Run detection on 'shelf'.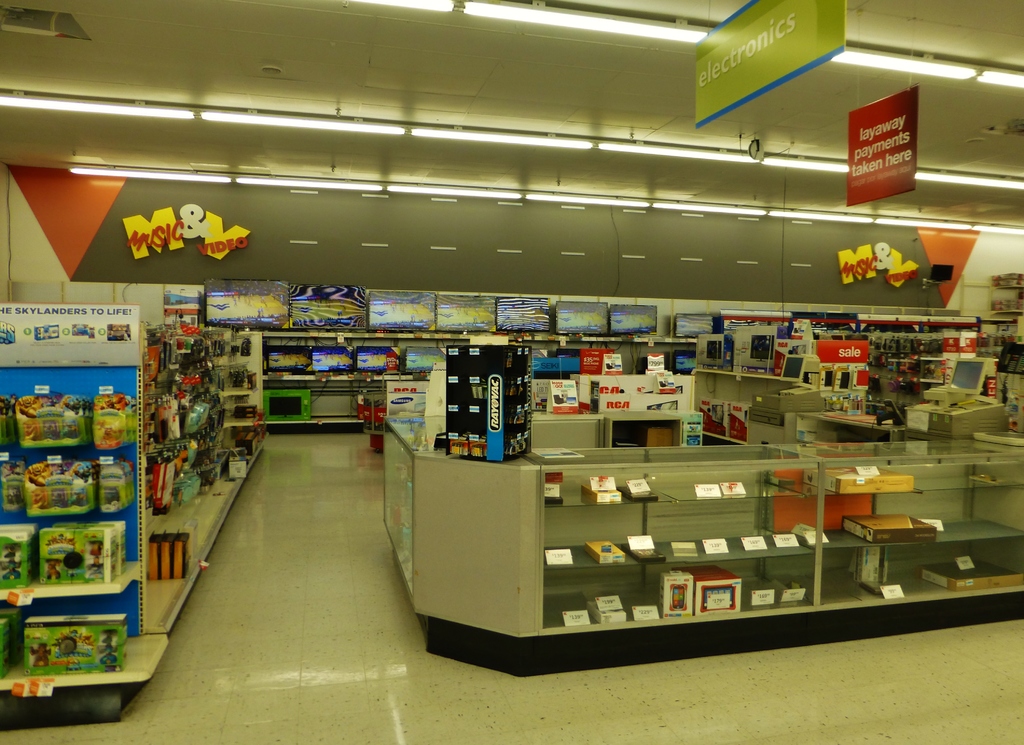
Result: (260,373,437,382).
